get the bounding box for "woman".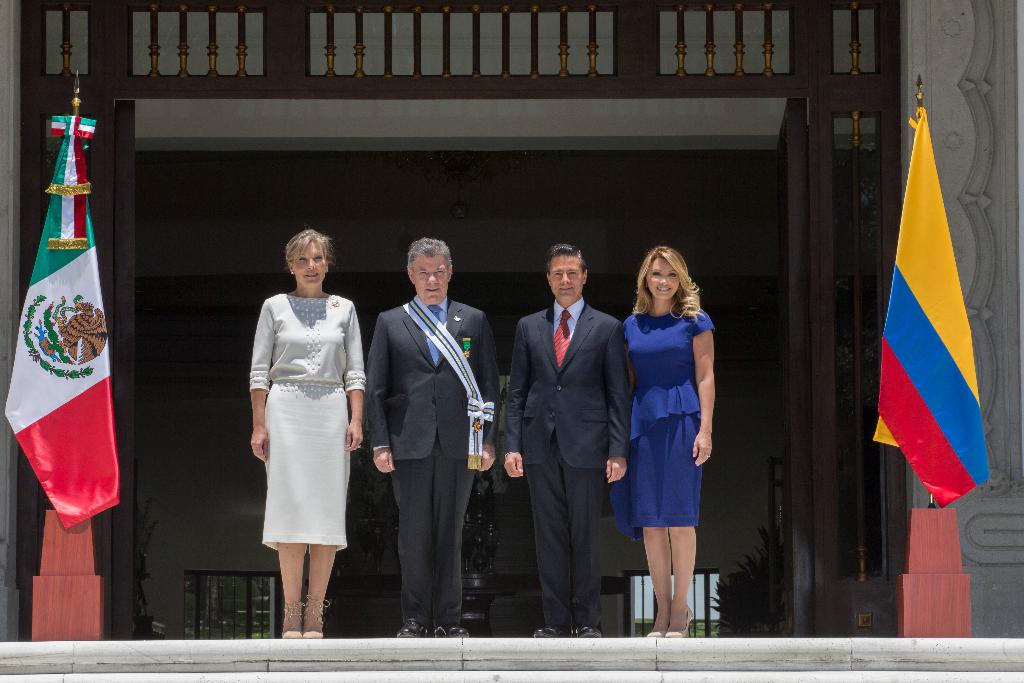
BBox(249, 227, 367, 641).
